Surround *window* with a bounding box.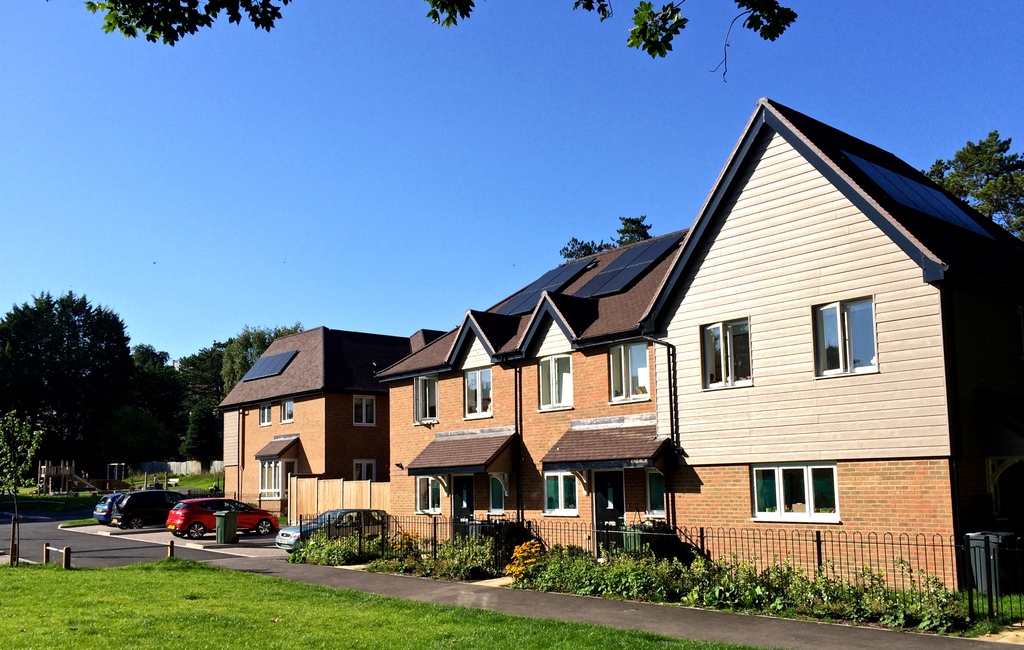
BBox(460, 365, 492, 418).
